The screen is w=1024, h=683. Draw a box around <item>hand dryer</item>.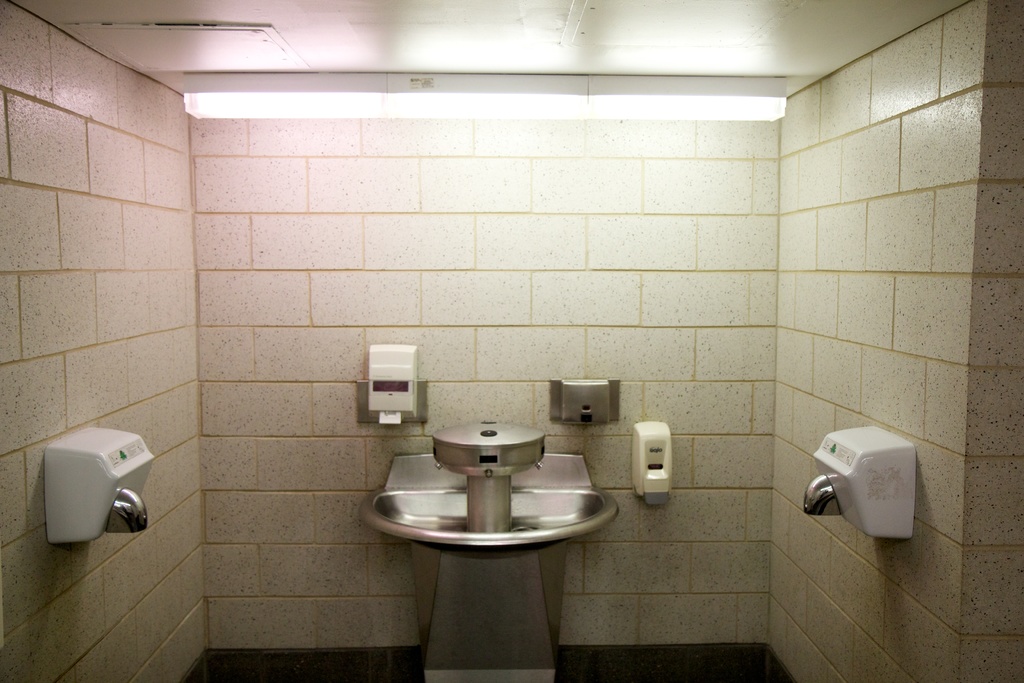
<bbox>800, 420, 920, 541</bbox>.
